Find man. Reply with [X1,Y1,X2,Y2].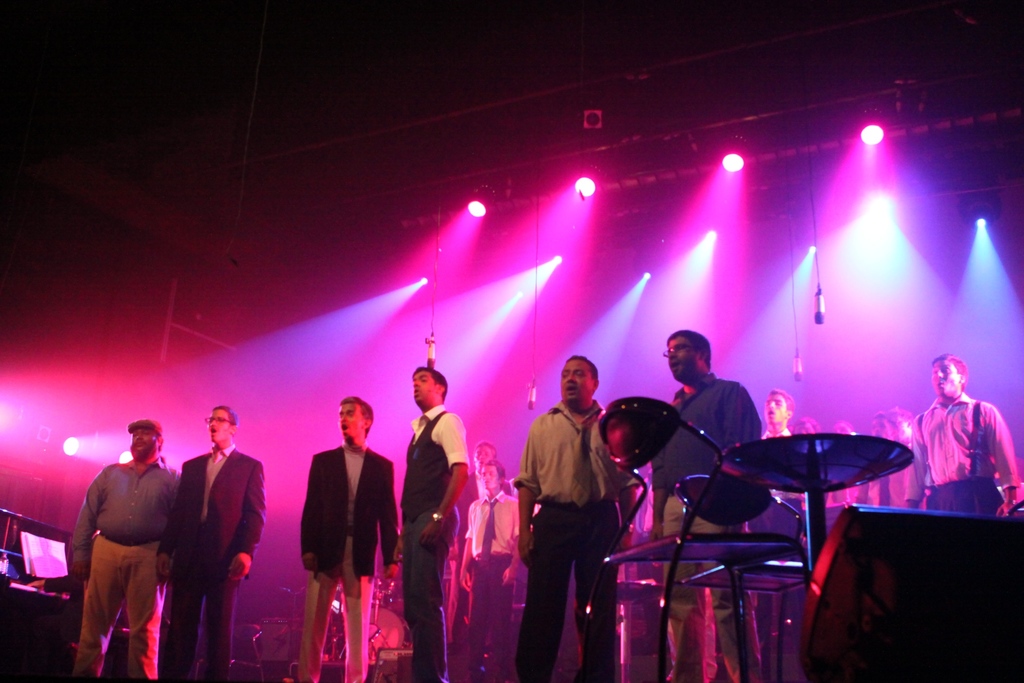
[464,462,522,682].
